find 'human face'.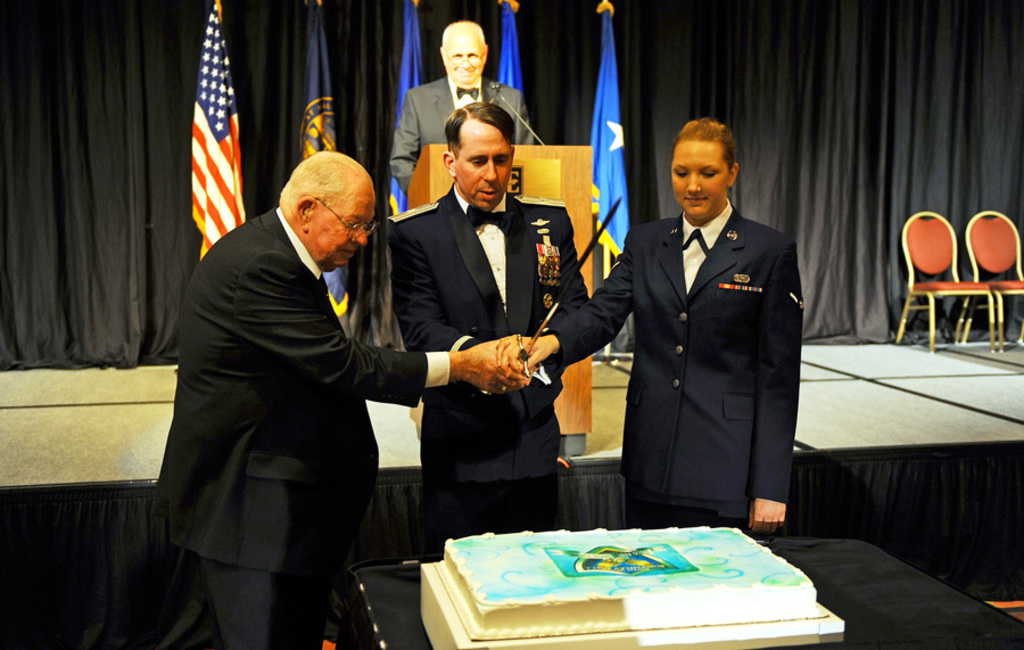
detection(453, 121, 515, 214).
